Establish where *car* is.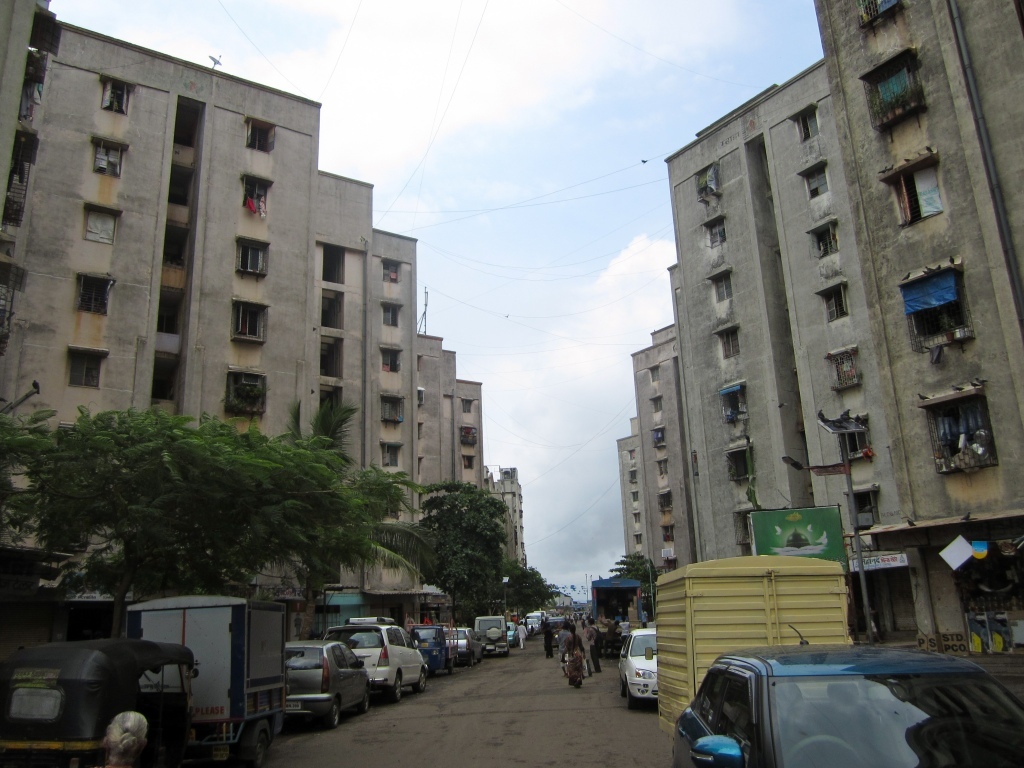
Established at bbox(614, 625, 660, 709).
